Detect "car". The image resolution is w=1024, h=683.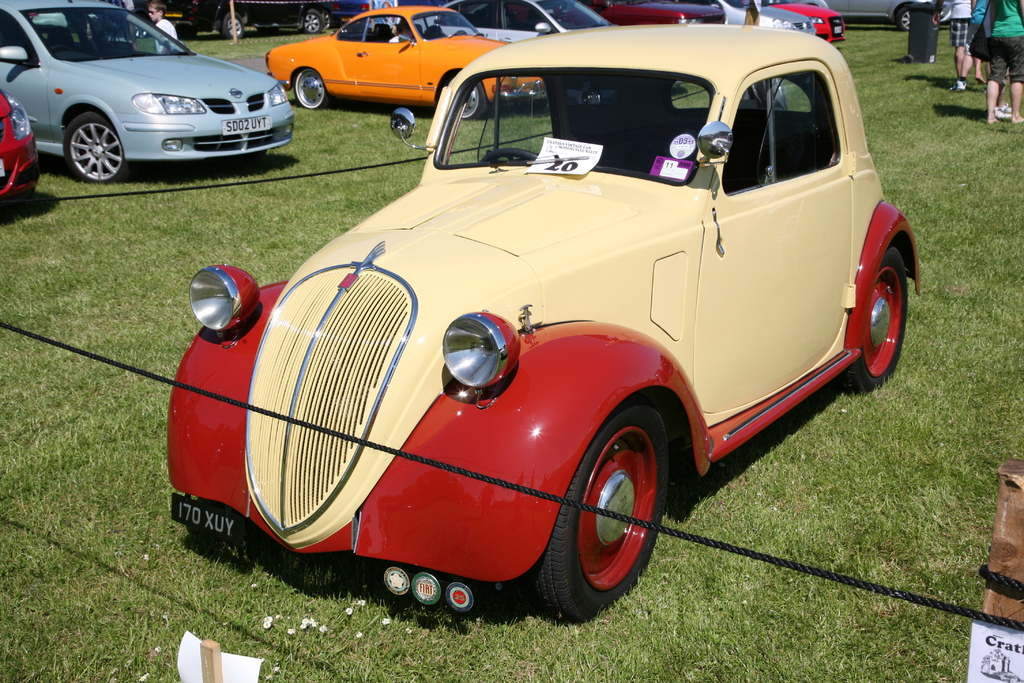
box=[788, 0, 952, 31].
